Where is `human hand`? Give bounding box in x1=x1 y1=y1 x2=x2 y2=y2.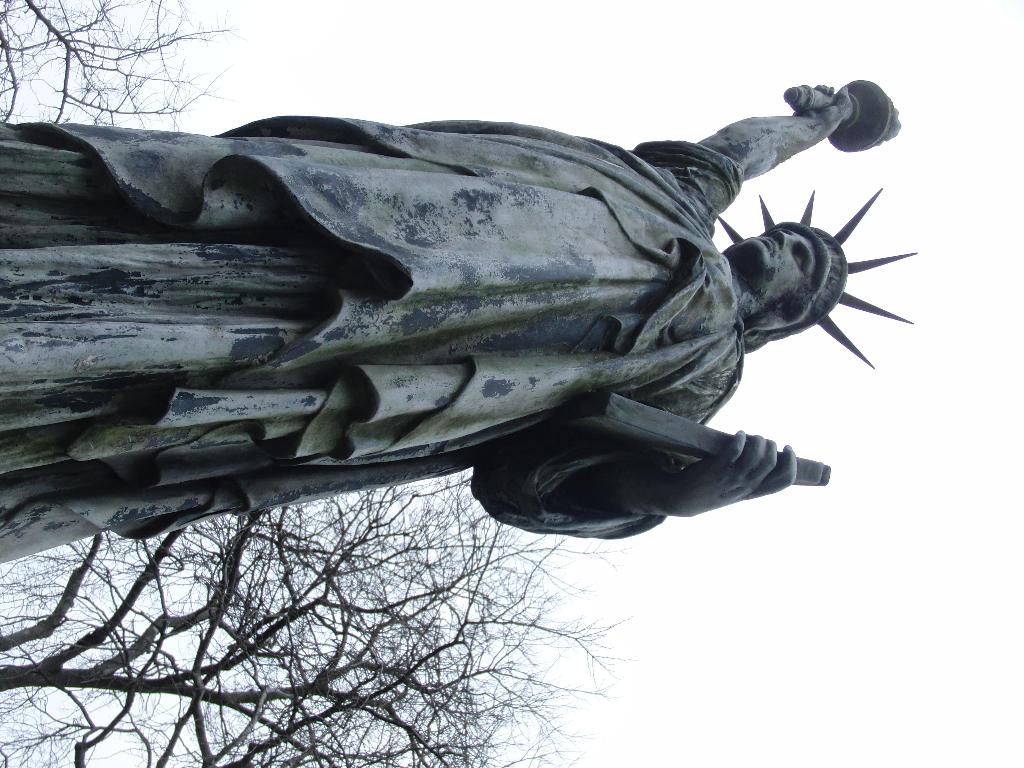
x1=707 y1=419 x2=815 y2=515.
